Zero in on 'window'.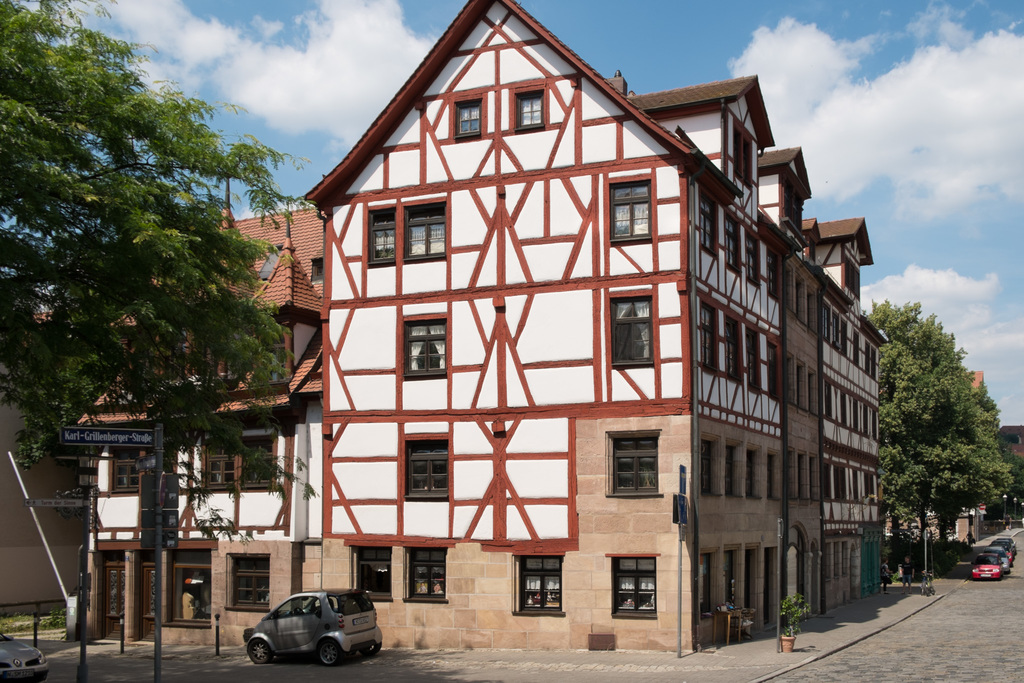
Zeroed in: box=[605, 288, 650, 368].
